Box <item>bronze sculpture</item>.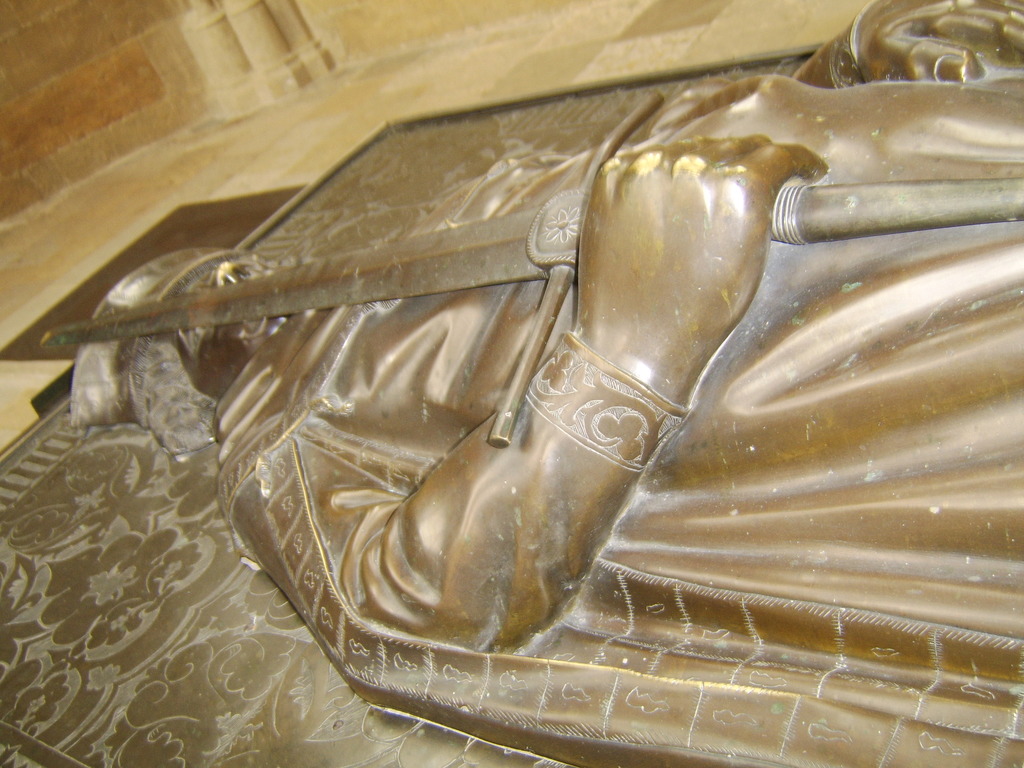
[92,70,1016,693].
